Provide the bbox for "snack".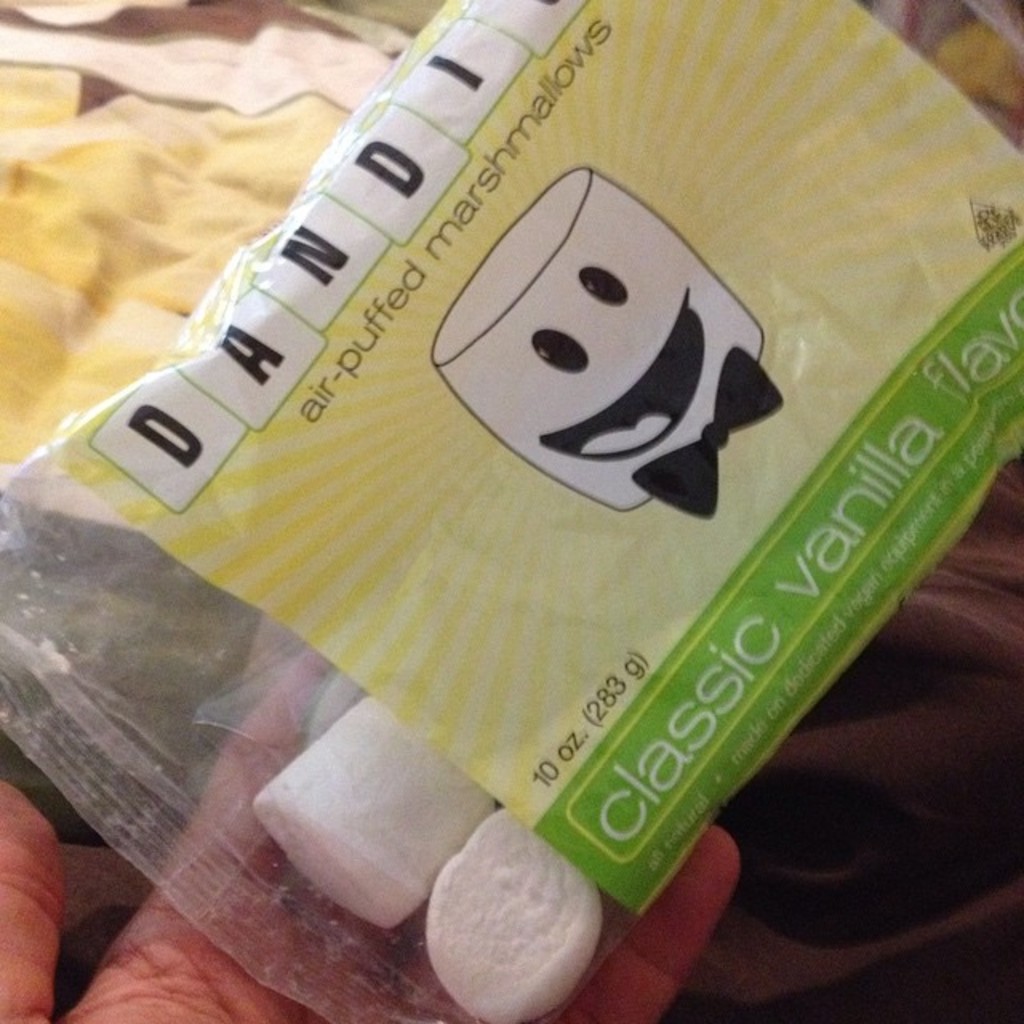
21:0:923:1023.
